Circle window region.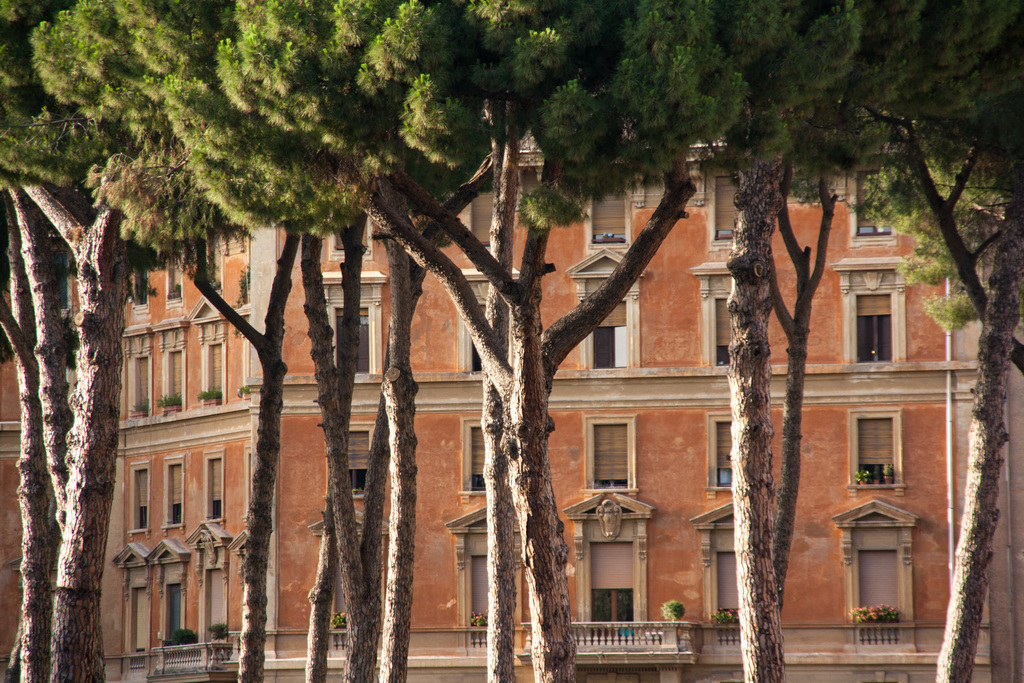
Region: (left=716, top=548, right=744, bottom=621).
